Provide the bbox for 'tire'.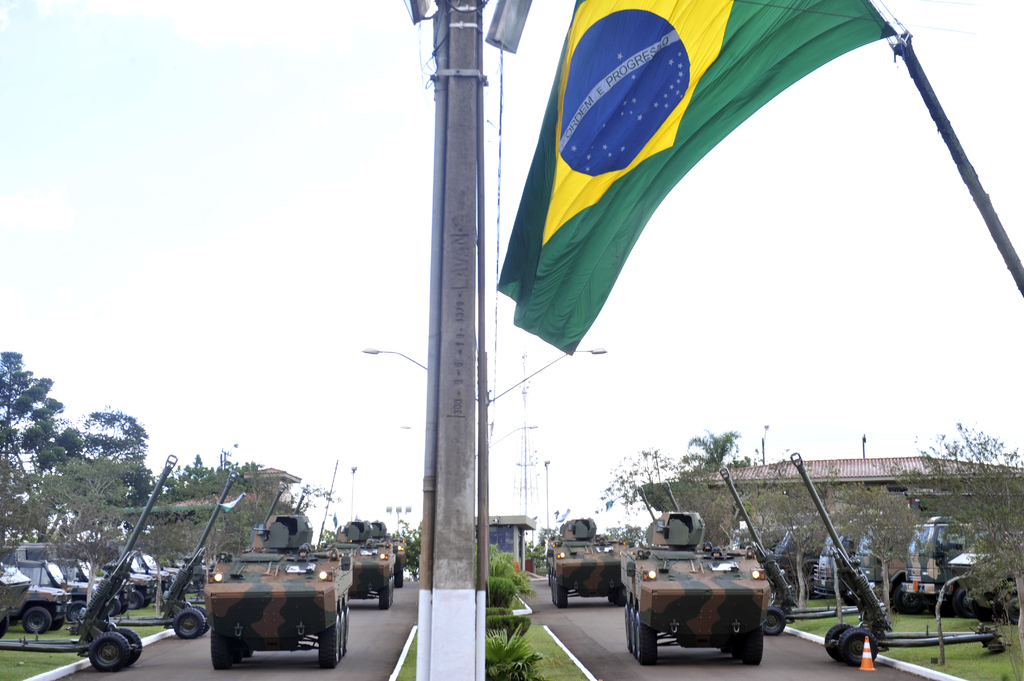
rect(722, 639, 733, 653).
